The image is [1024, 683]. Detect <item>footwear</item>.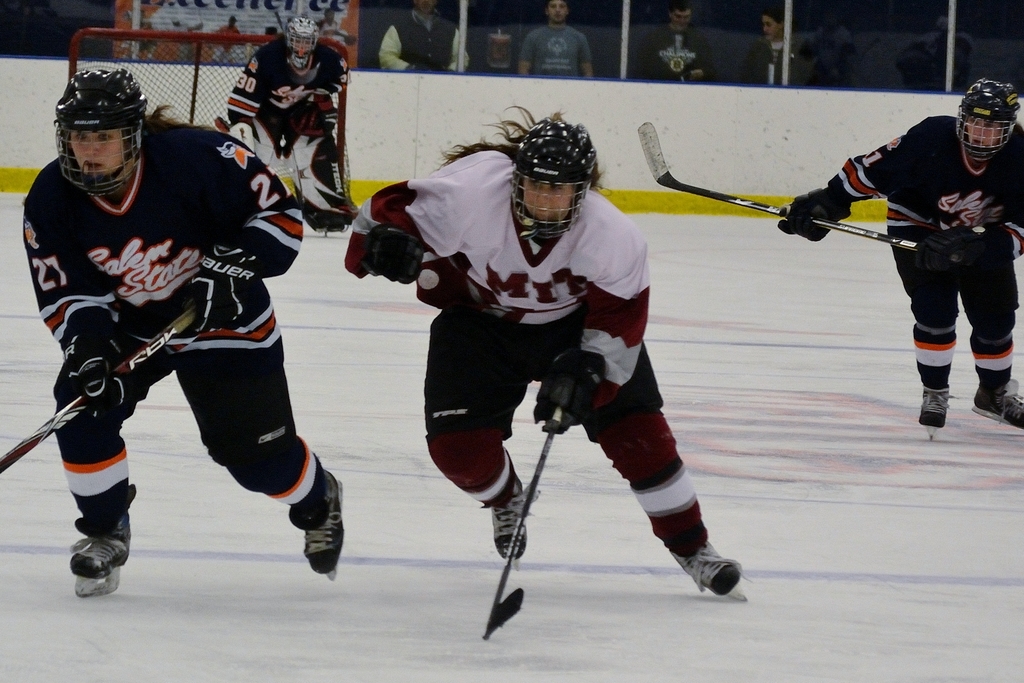
Detection: bbox=[913, 378, 973, 441].
